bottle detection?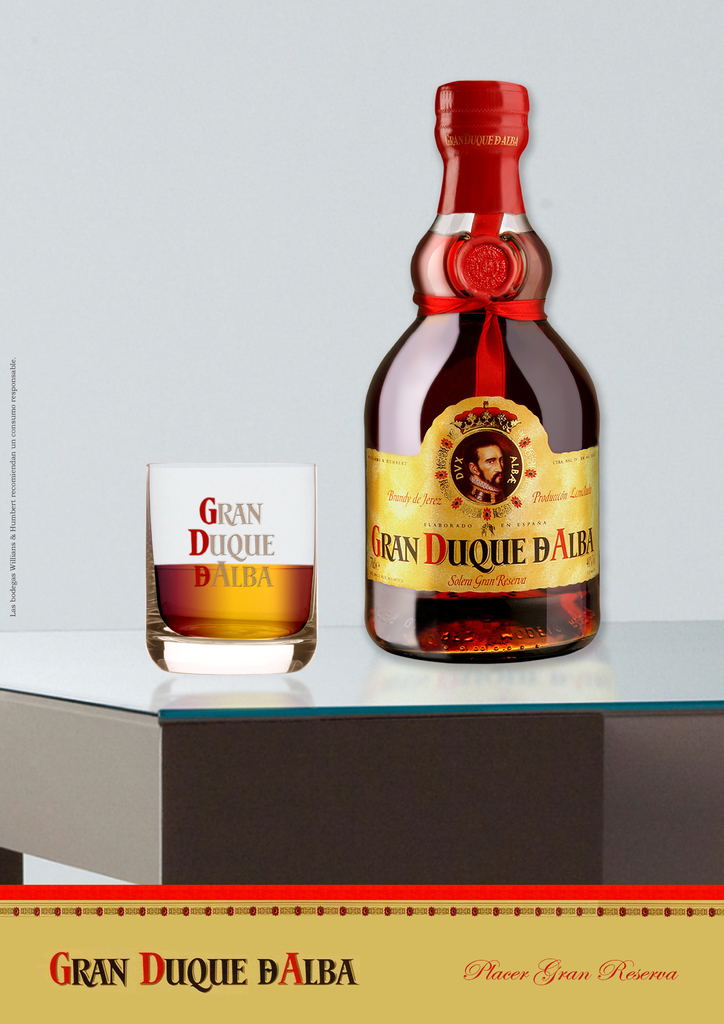
{"x1": 364, "y1": 72, "x2": 593, "y2": 676}
